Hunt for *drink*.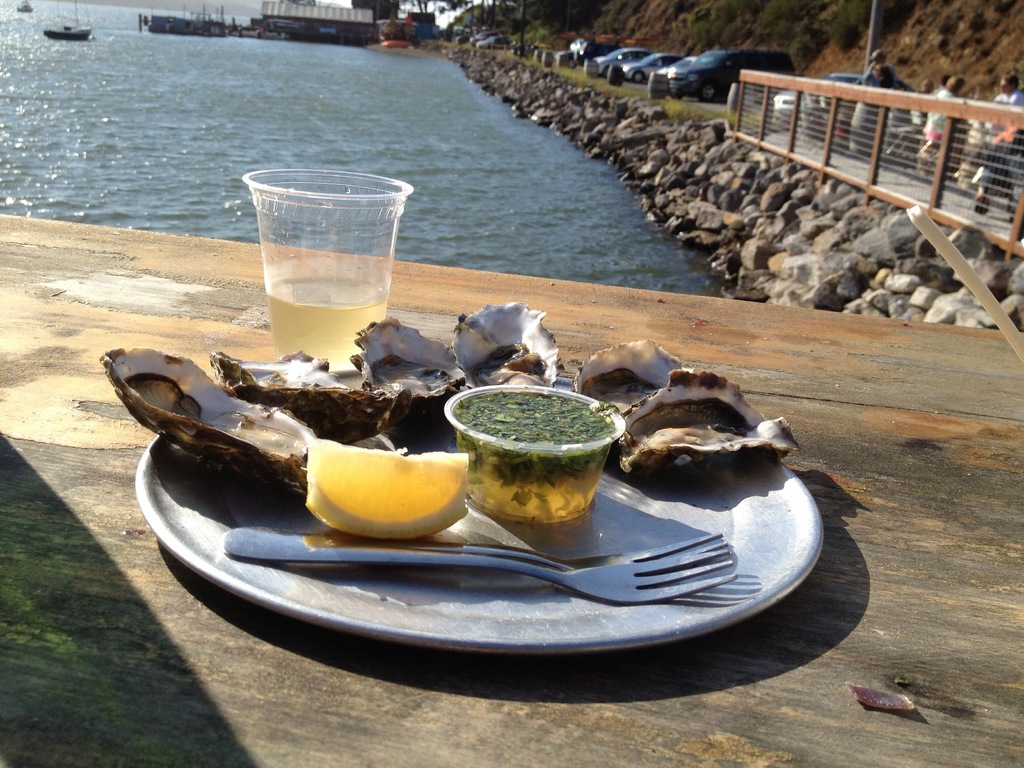
Hunted down at box=[262, 275, 383, 375].
